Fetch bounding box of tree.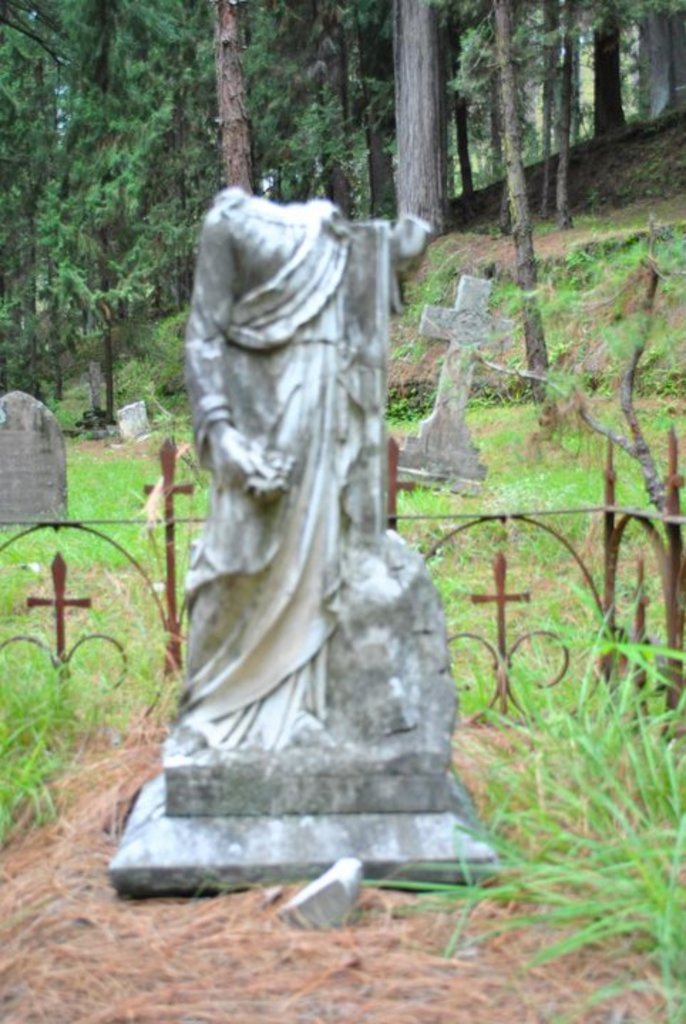
Bbox: box=[0, 65, 84, 408].
